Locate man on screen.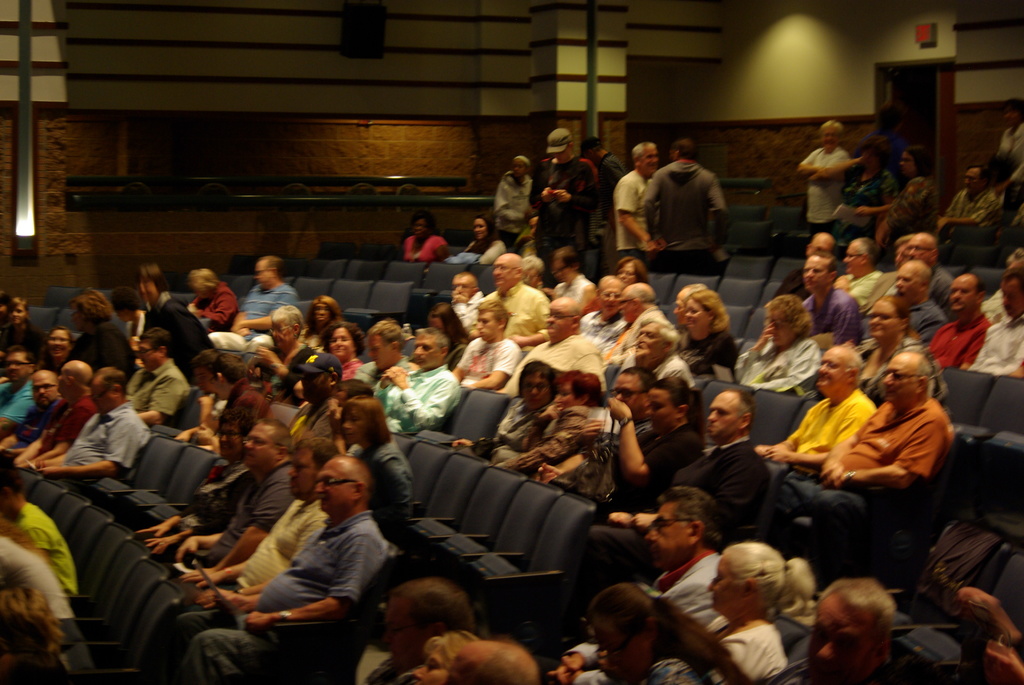
On screen at 446,360,557,462.
